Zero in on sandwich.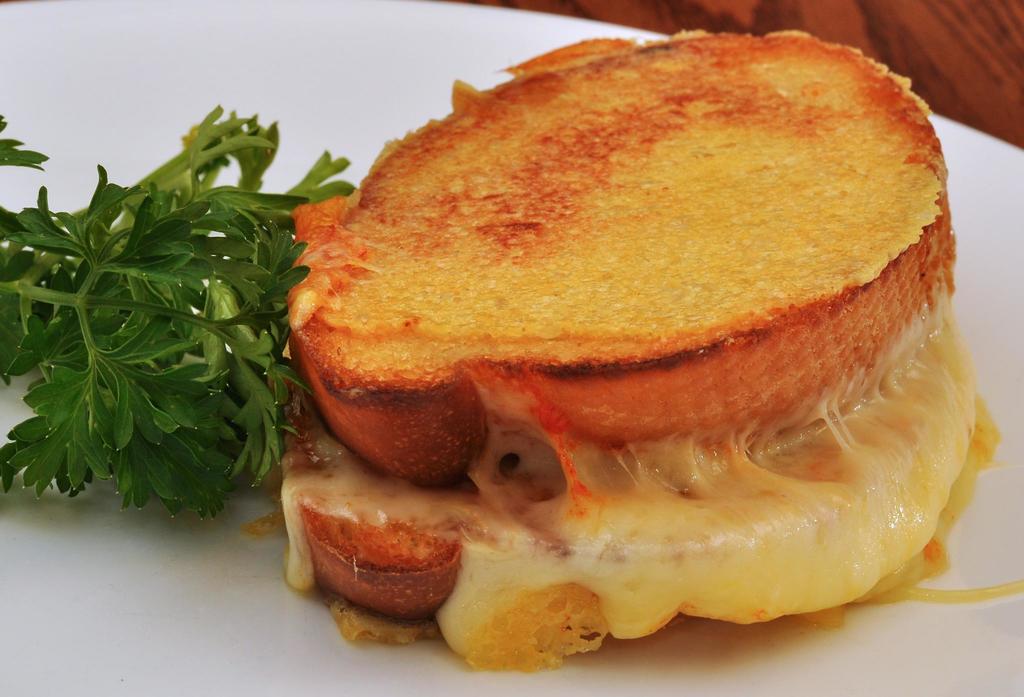
Zeroed in: x1=278, y1=29, x2=1002, y2=669.
